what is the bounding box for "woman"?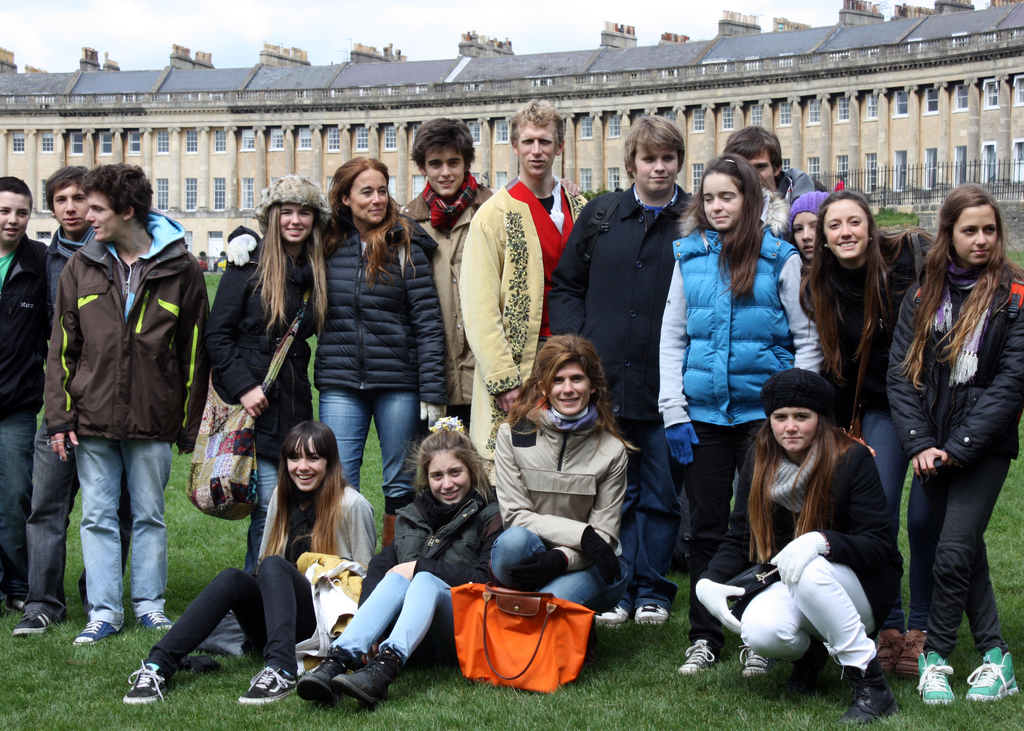
region(122, 415, 383, 708).
